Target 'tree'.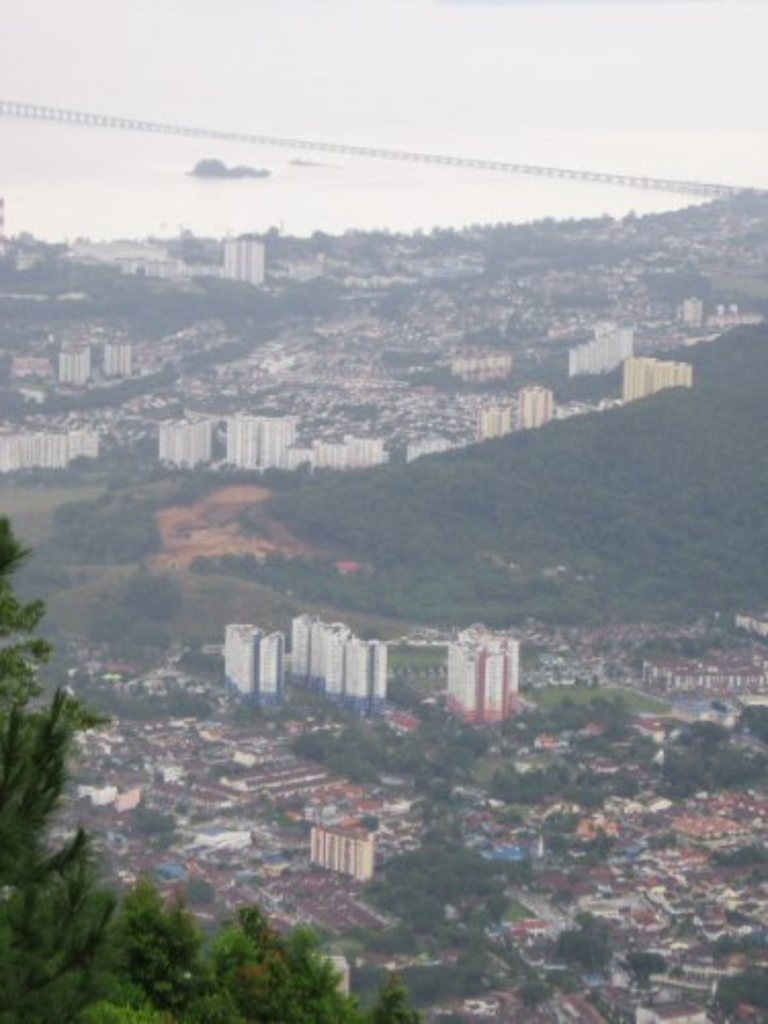
Target region: (545, 911, 623, 975).
